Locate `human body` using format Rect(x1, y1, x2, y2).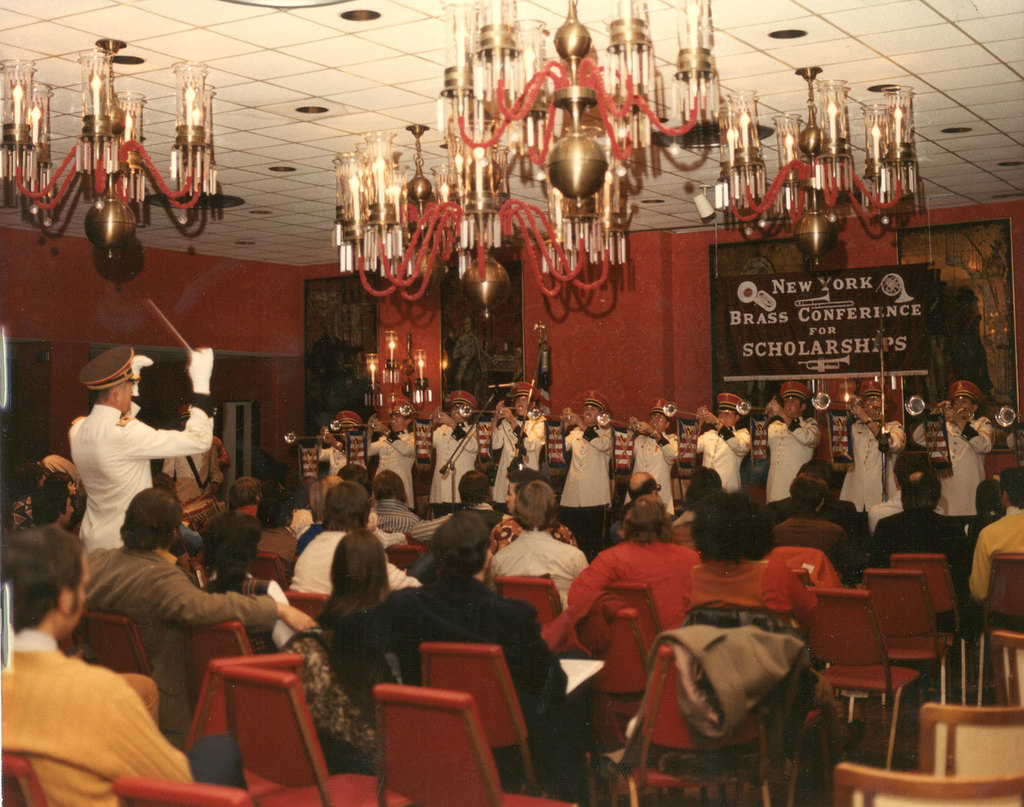
Rect(557, 531, 708, 644).
